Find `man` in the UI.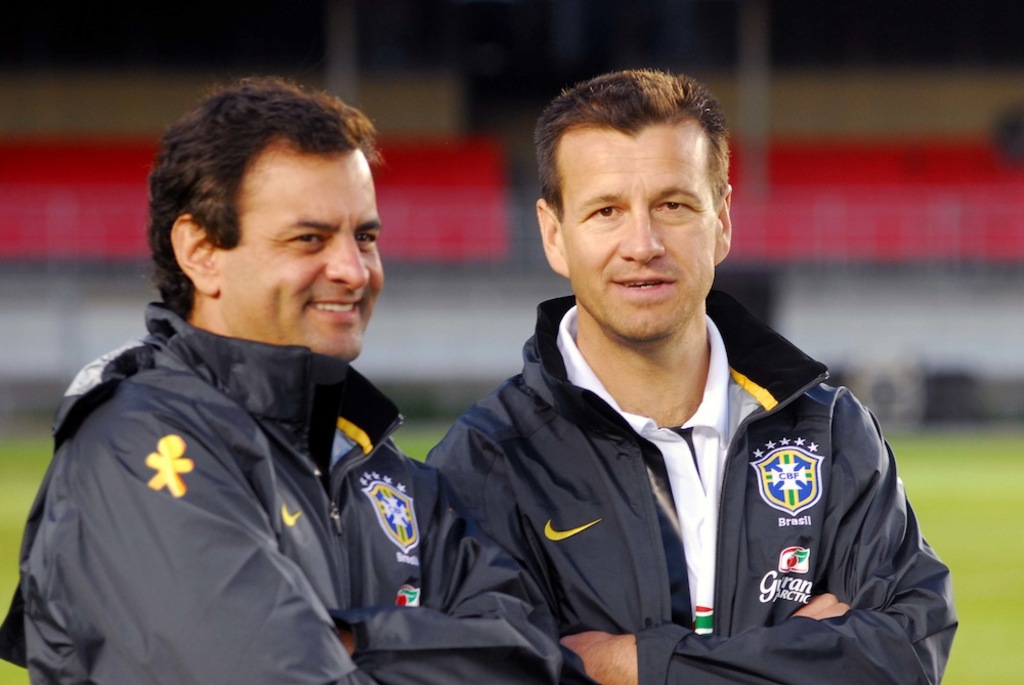
UI element at pyautogui.locateOnScreen(2, 71, 602, 684).
